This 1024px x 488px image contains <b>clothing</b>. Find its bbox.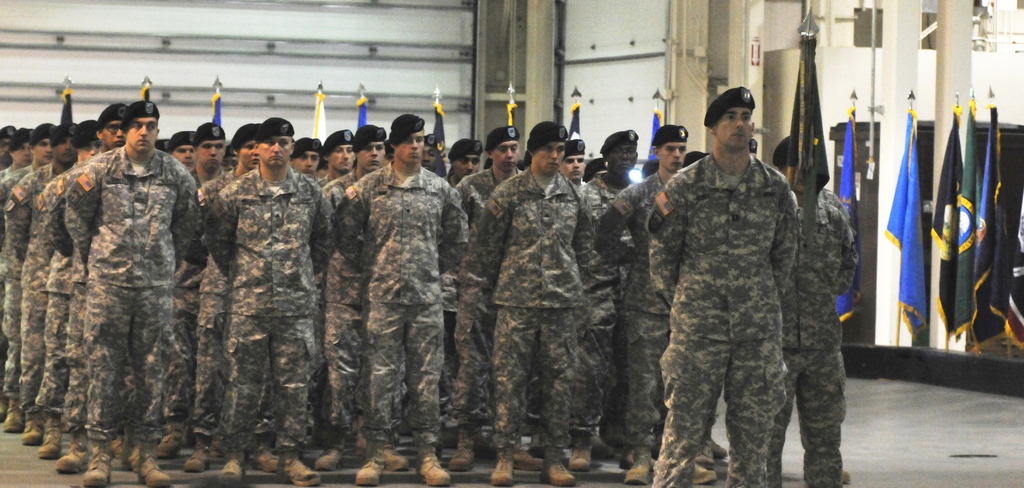
left=197, top=172, right=242, bottom=433.
